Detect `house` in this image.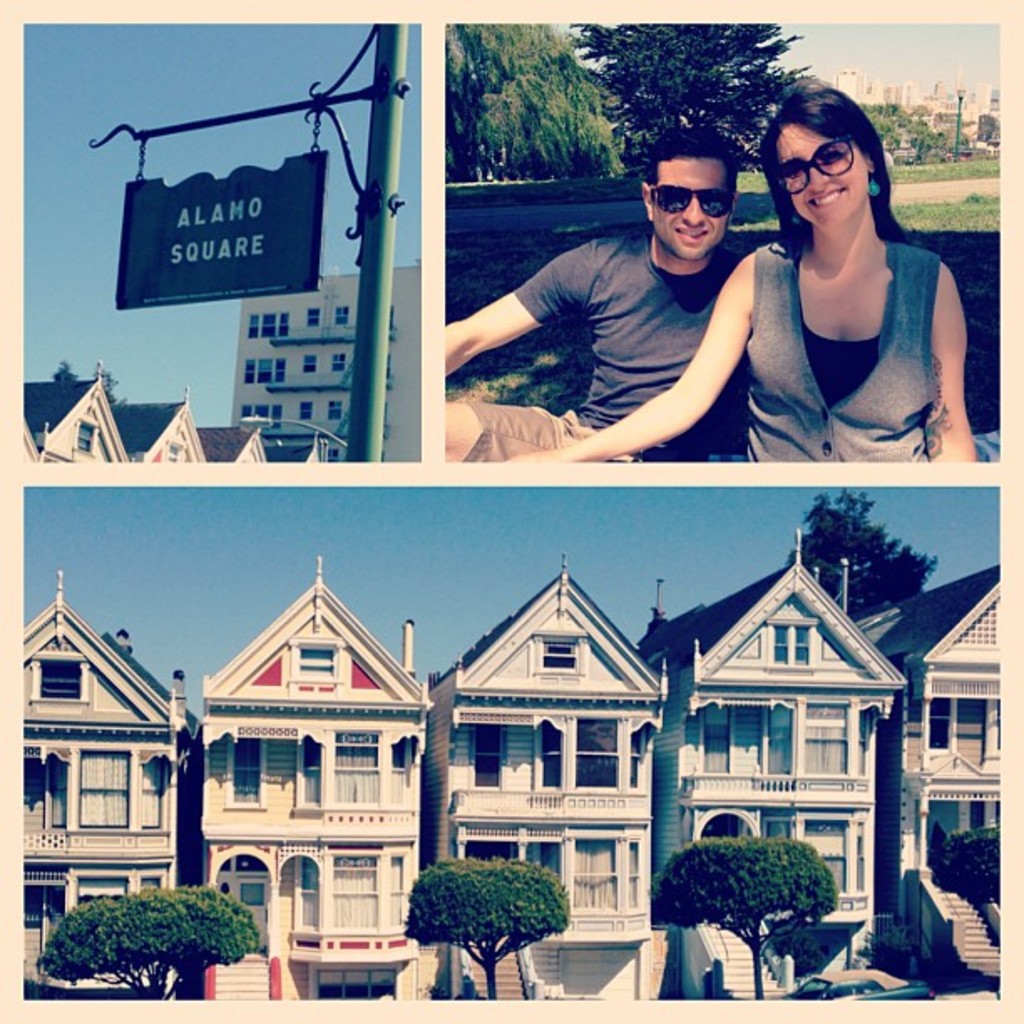
Detection: 131,392,253,463.
